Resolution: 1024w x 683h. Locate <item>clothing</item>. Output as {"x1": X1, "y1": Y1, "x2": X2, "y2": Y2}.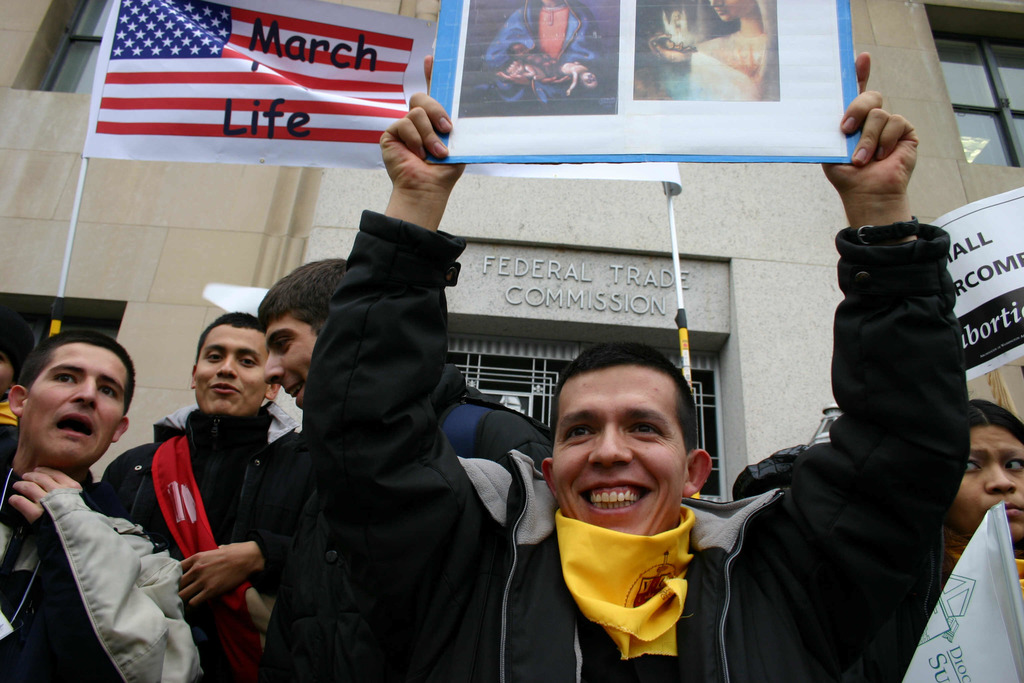
{"x1": 945, "y1": 530, "x2": 1023, "y2": 597}.
